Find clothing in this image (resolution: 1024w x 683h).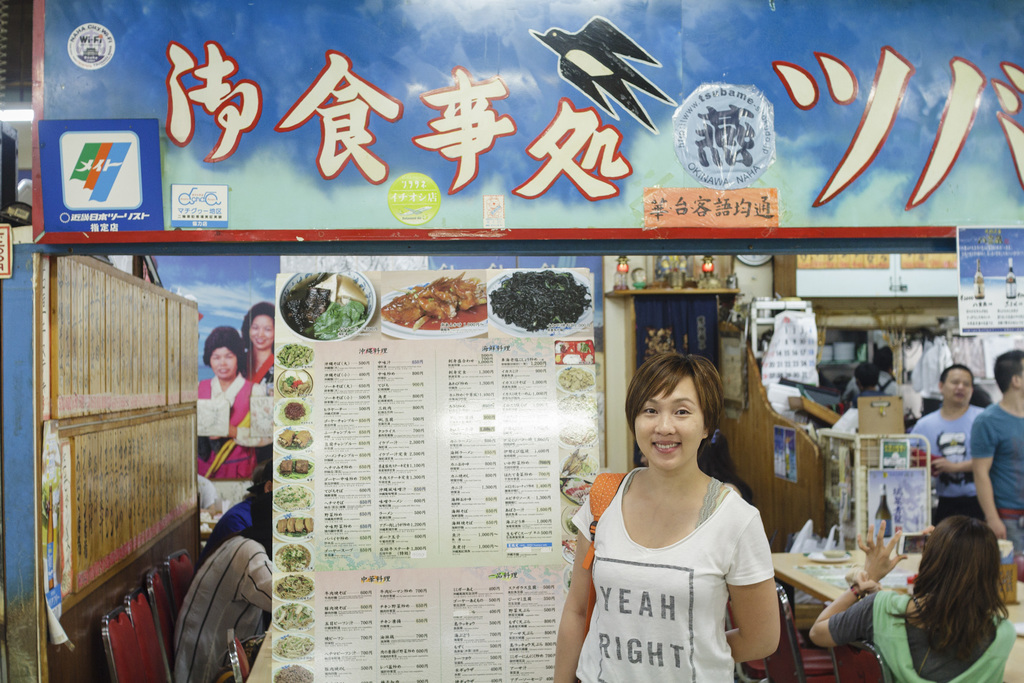
box=[244, 358, 273, 397].
